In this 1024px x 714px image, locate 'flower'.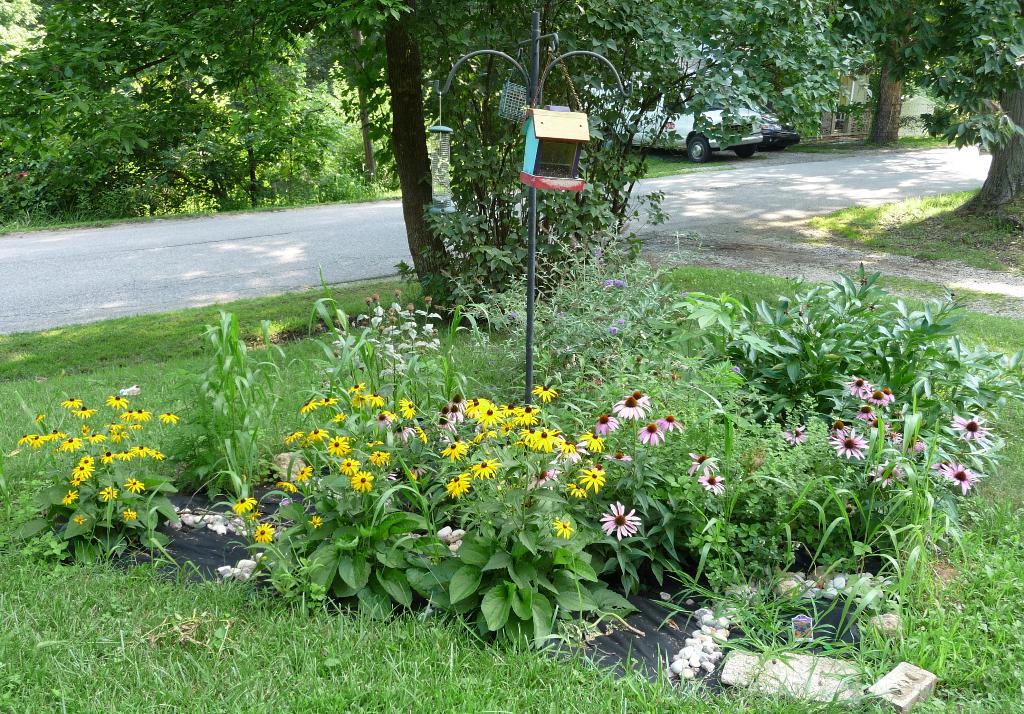
Bounding box: <box>779,425,808,443</box>.
